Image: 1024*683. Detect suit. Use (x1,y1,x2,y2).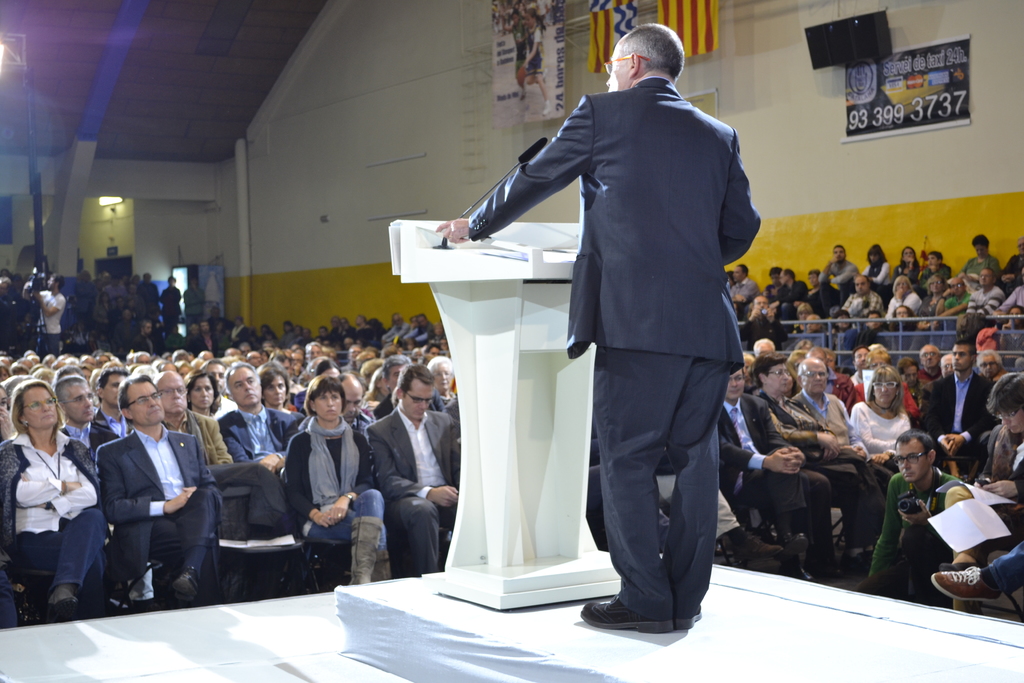
(372,387,444,421).
